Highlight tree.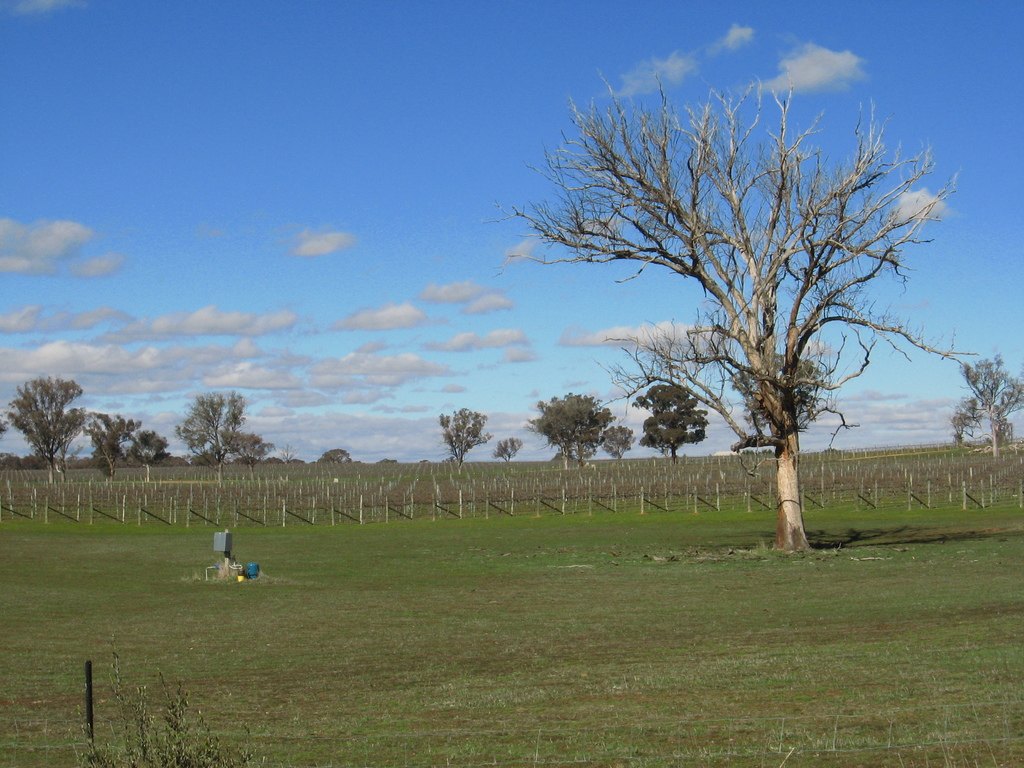
Highlighted region: select_region(220, 430, 276, 463).
